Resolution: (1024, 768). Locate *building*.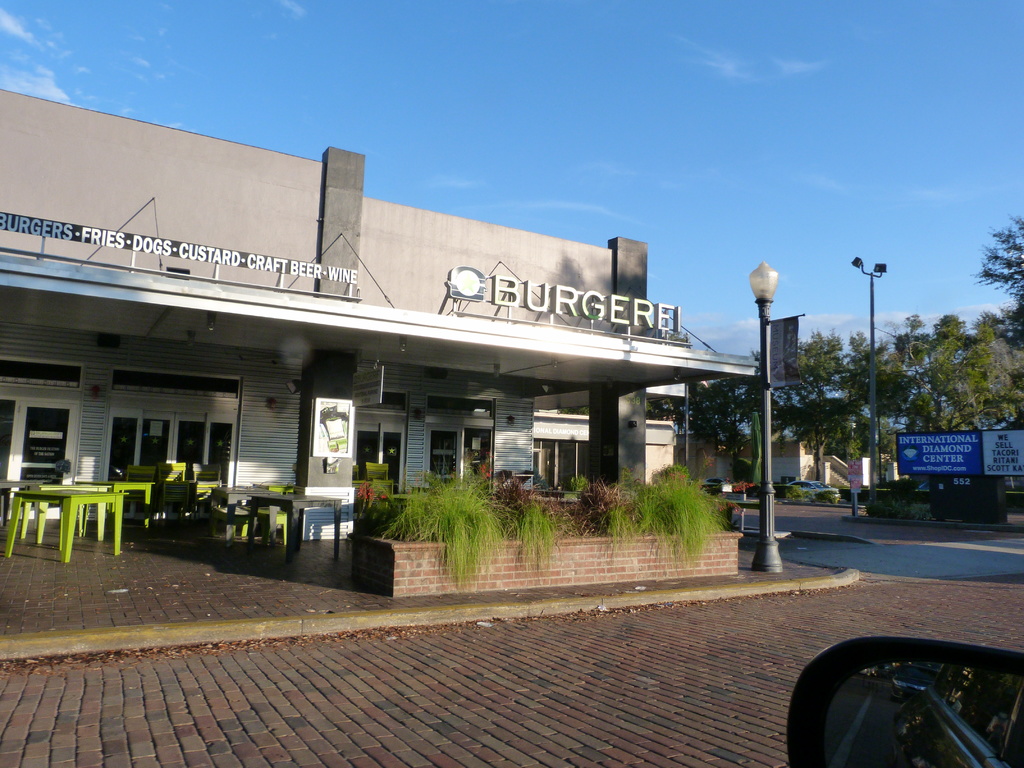
<box>678,428,851,495</box>.
